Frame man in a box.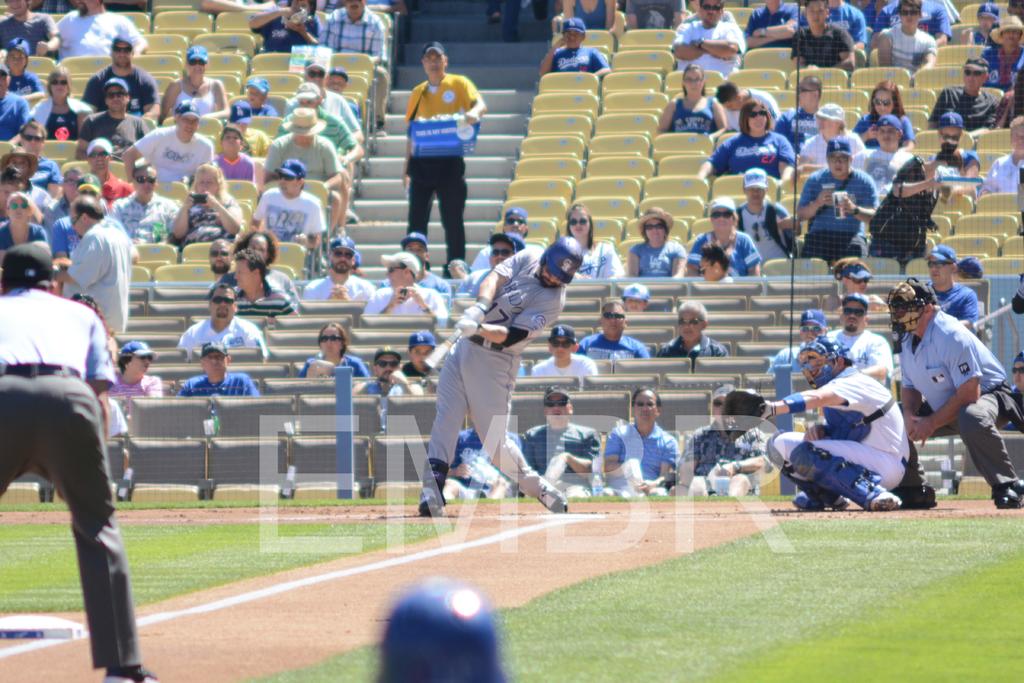
(left=0, top=147, right=54, bottom=218).
